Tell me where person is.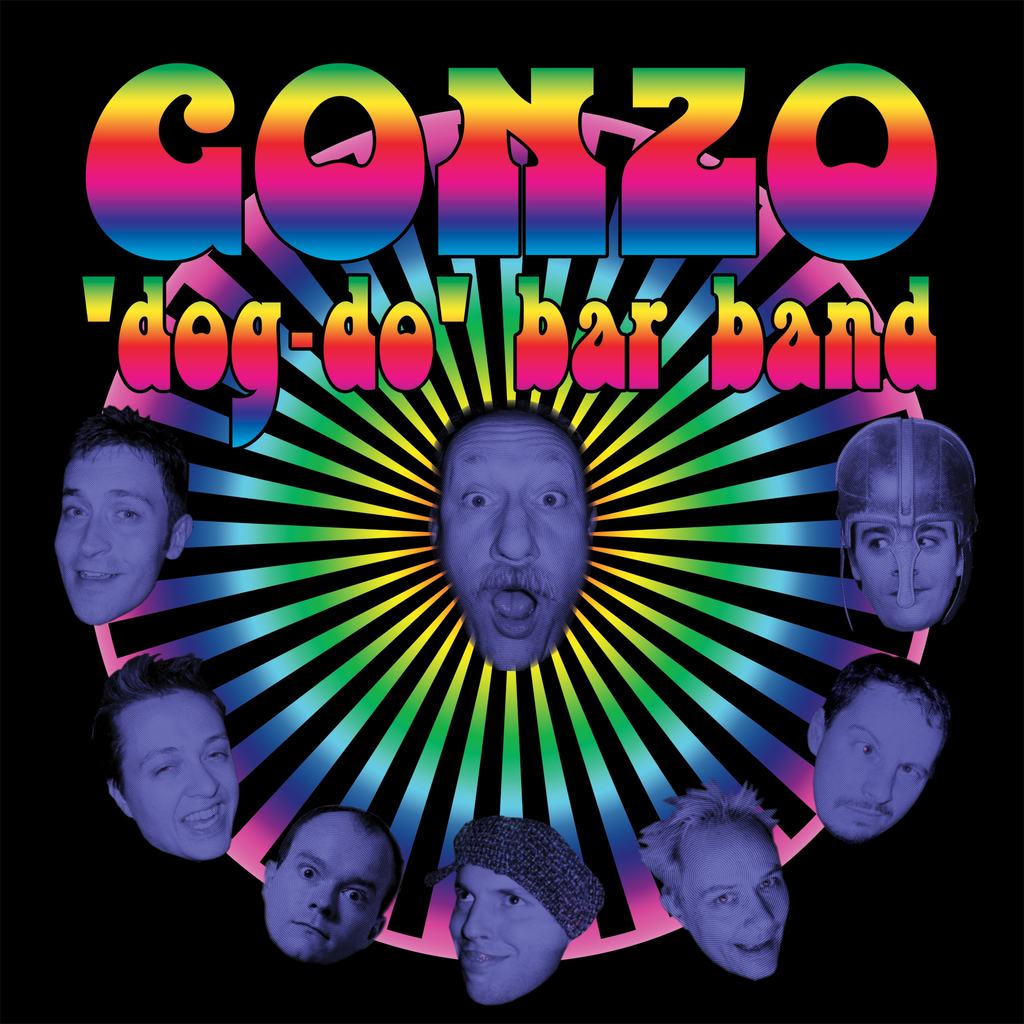
person is at [left=87, top=652, right=241, bottom=862].
